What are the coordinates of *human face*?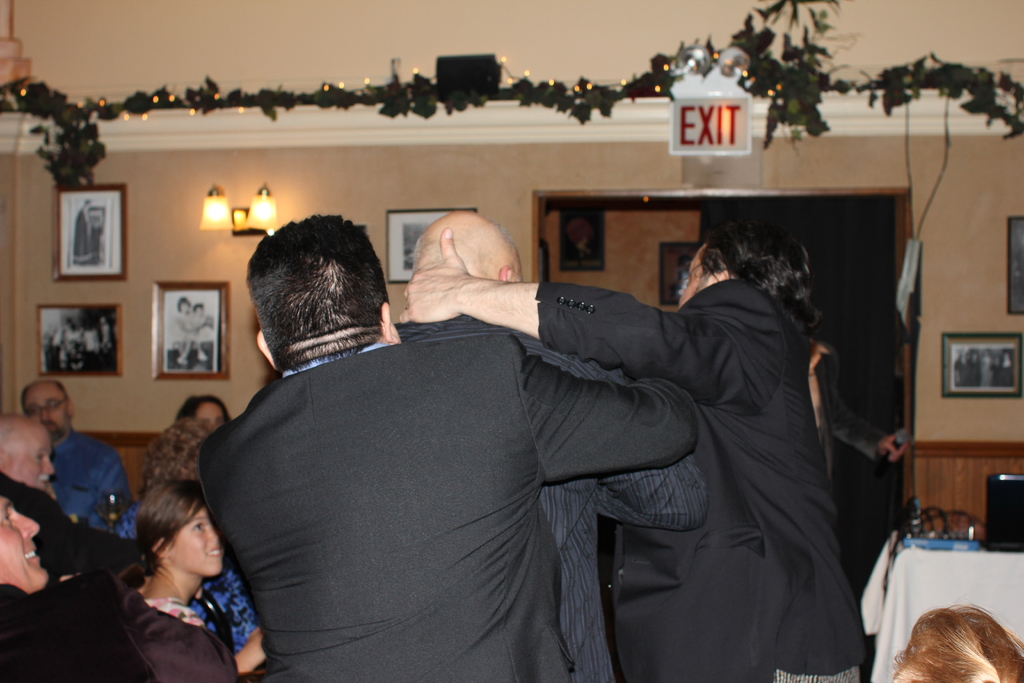
<region>169, 509, 225, 577</region>.
